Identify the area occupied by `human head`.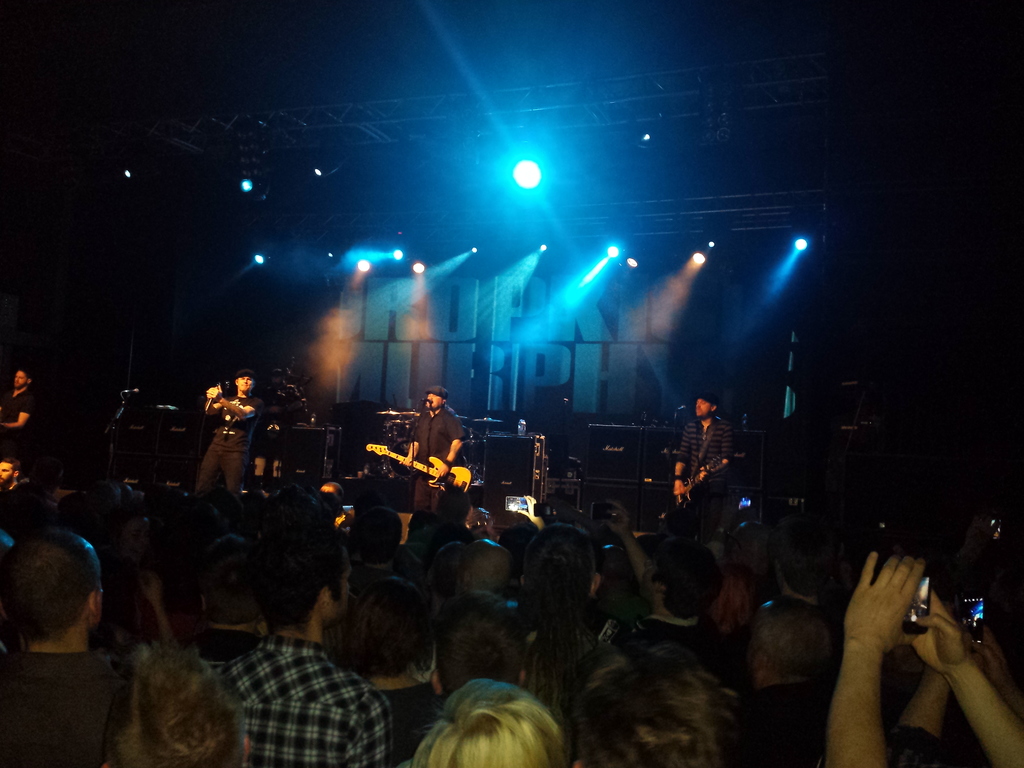
Area: <region>232, 372, 256, 396</region>.
